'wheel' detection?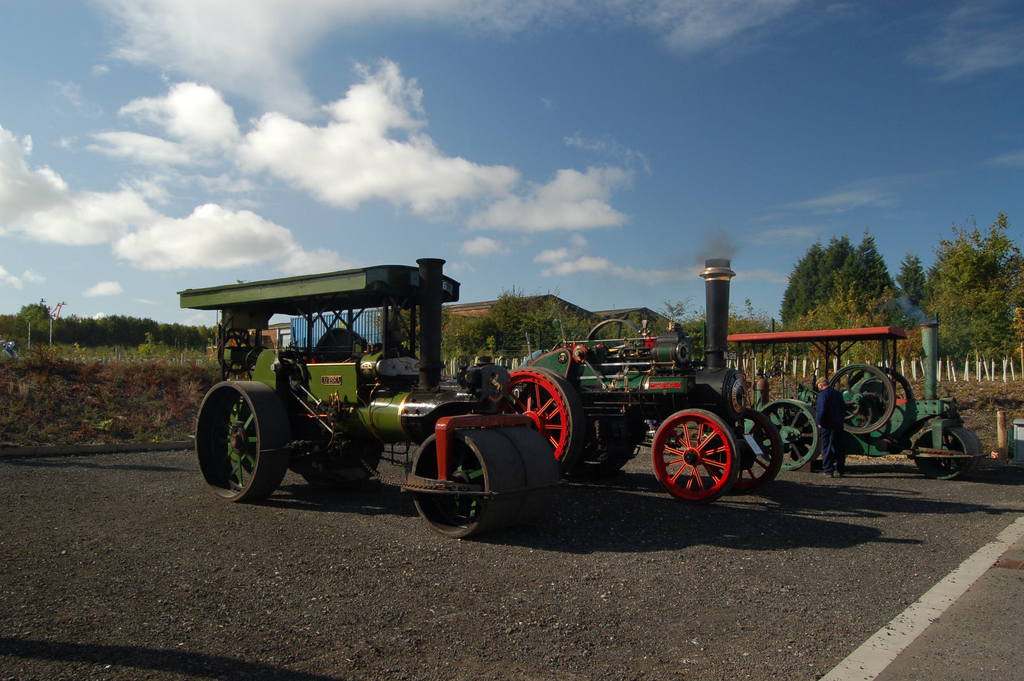
pyautogui.locateOnScreen(655, 409, 732, 499)
